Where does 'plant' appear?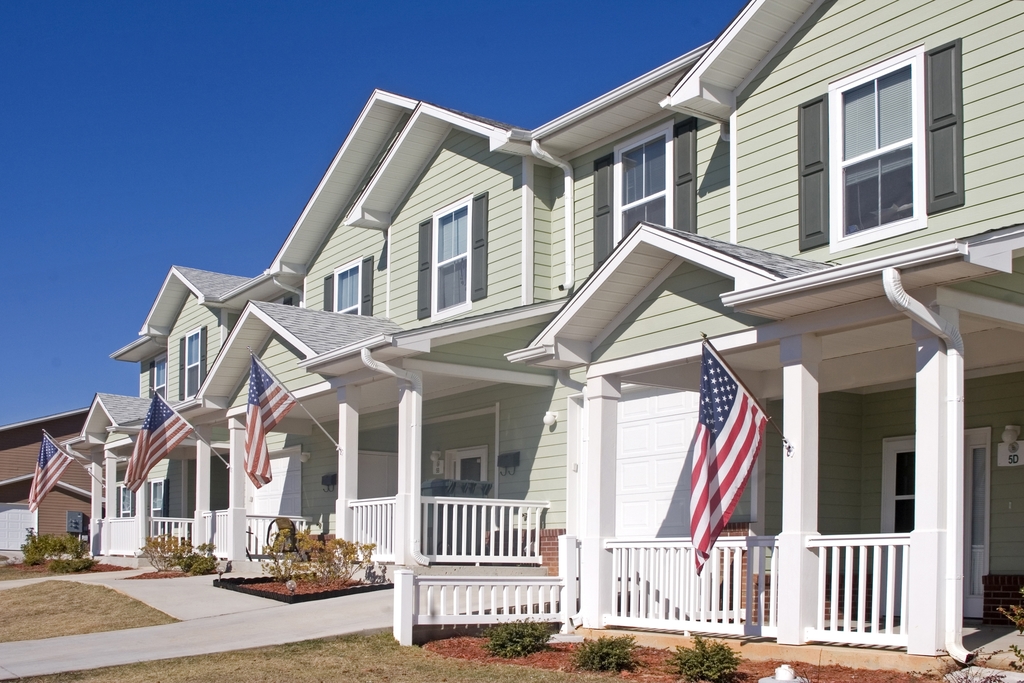
Appears at 484:616:559:661.
